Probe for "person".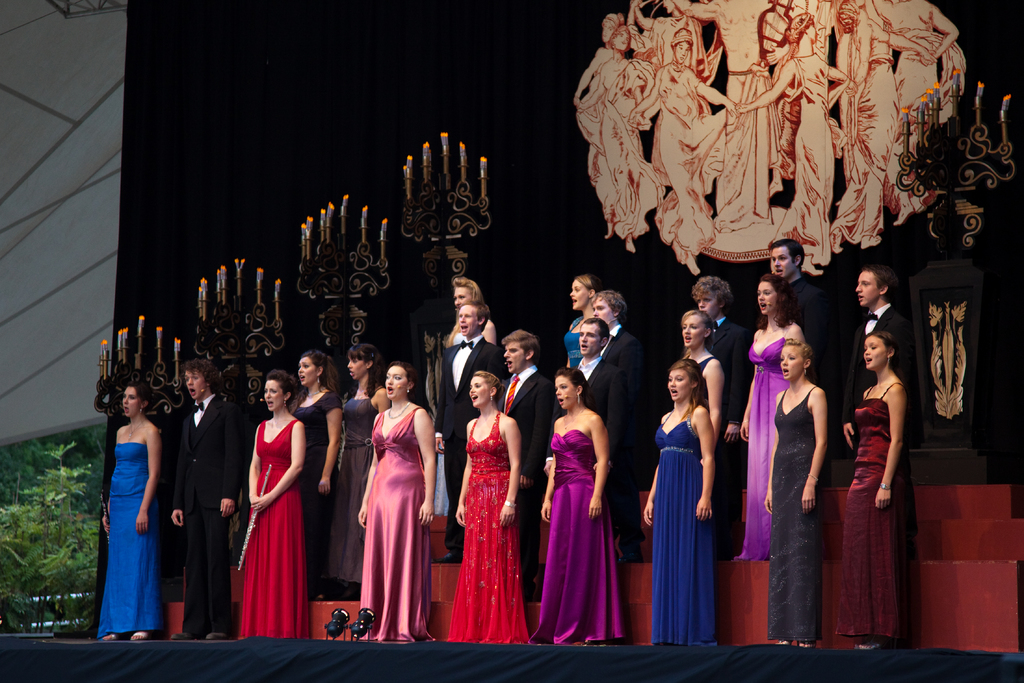
Probe result: rect(771, 242, 839, 398).
